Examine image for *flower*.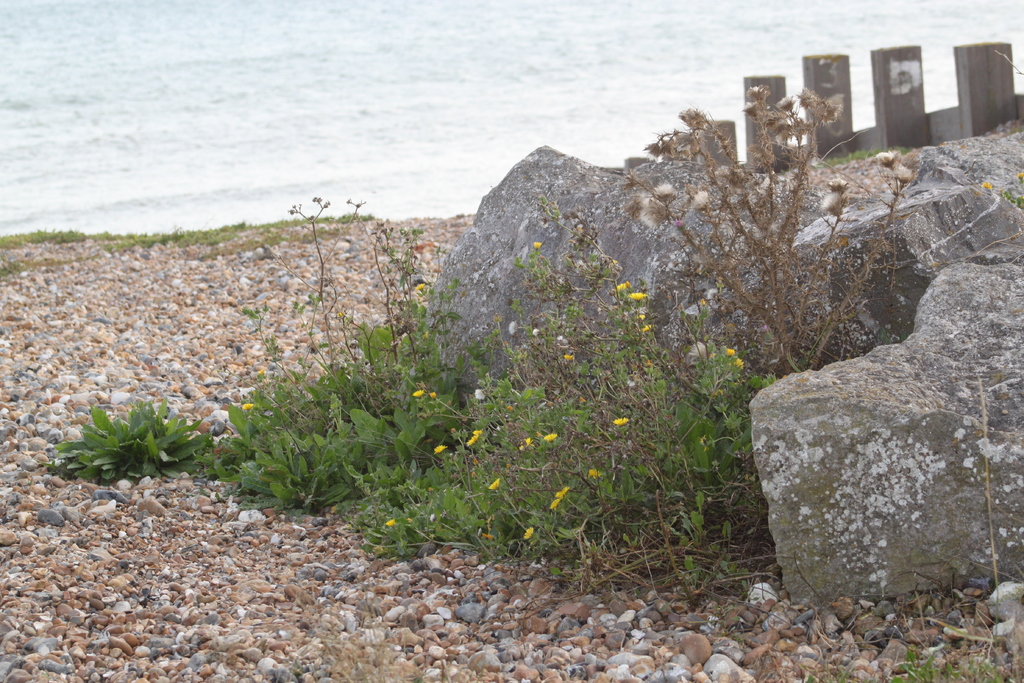
Examination result: [left=615, top=413, right=631, bottom=425].
